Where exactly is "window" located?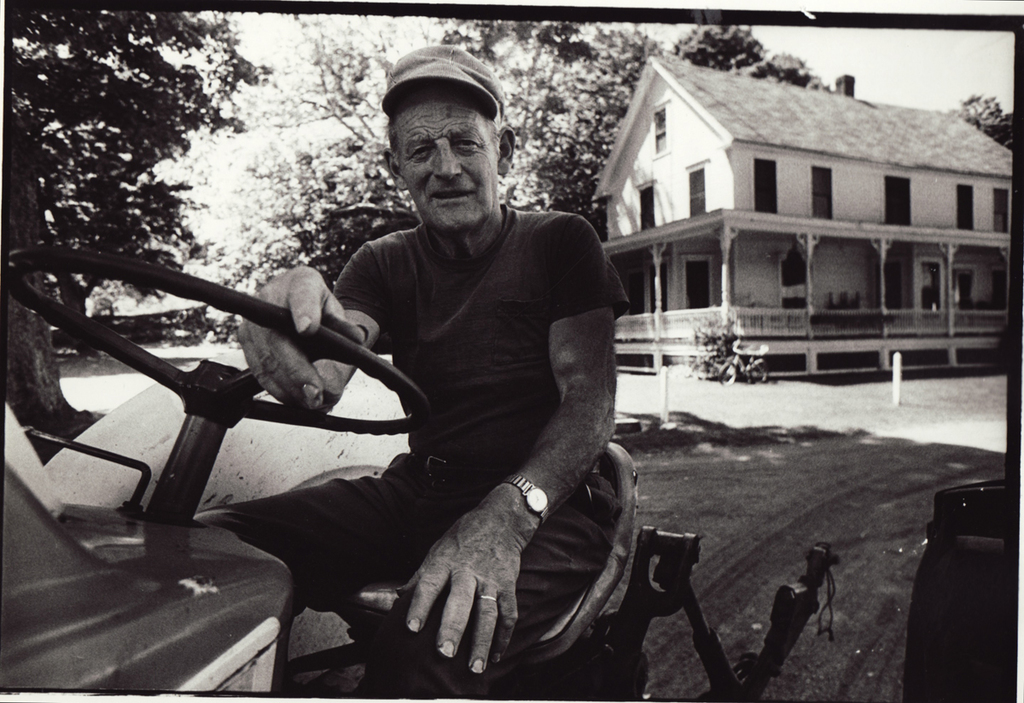
Its bounding box is [996, 188, 1005, 238].
